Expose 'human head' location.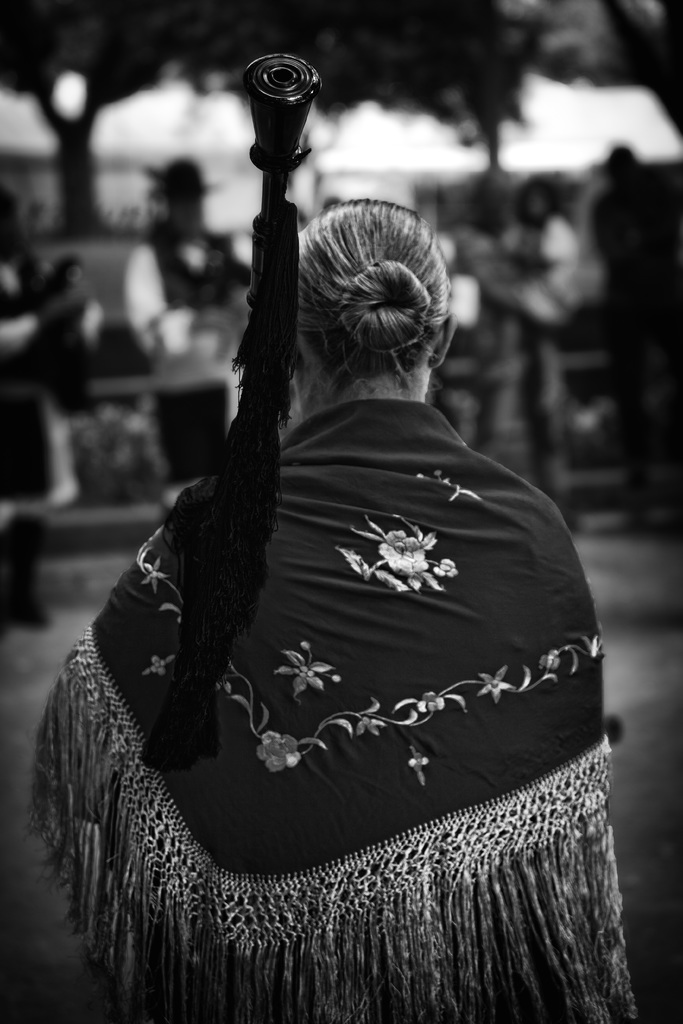
Exposed at {"left": 154, "top": 162, "right": 207, "bottom": 228}.
